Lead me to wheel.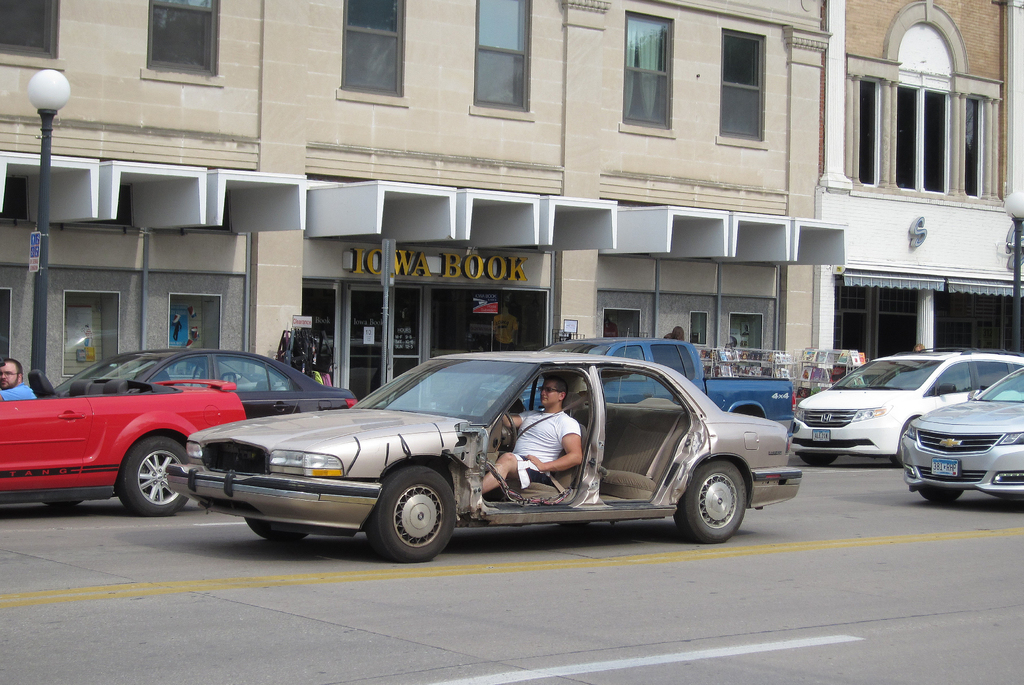
Lead to box=[45, 502, 83, 509].
